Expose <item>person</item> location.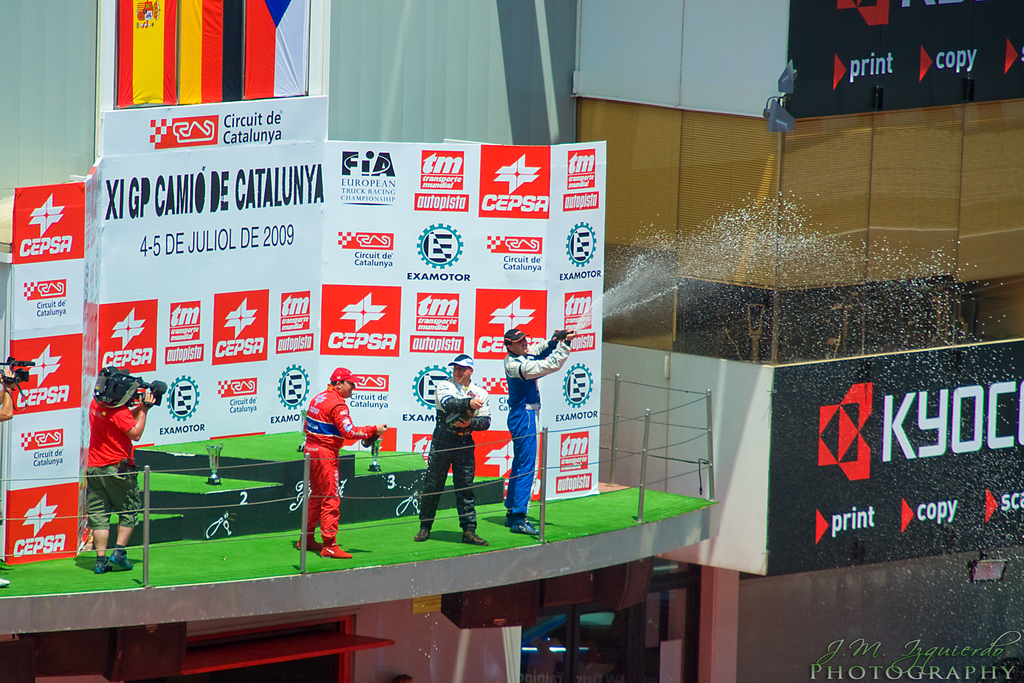
Exposed at {"x1": 298, "y1": 371, "x2": 387, "y2": 557}.
